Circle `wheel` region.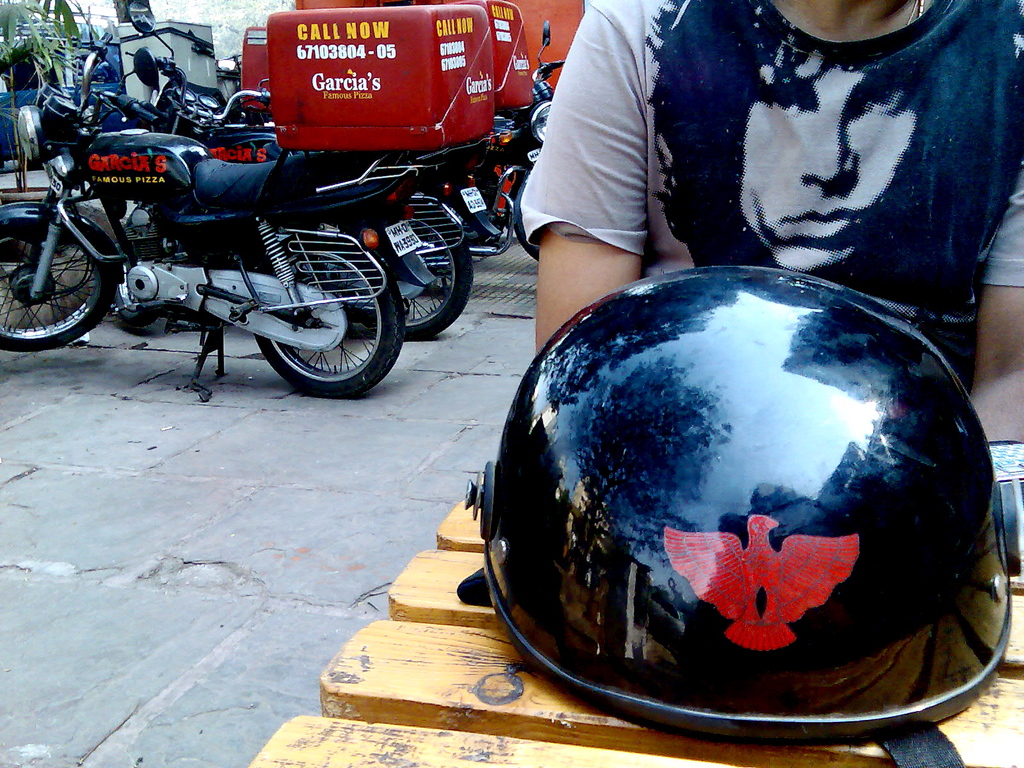
Region: {"x1": 226, "y1": 244, "x2": 390, "y2": 388}.
